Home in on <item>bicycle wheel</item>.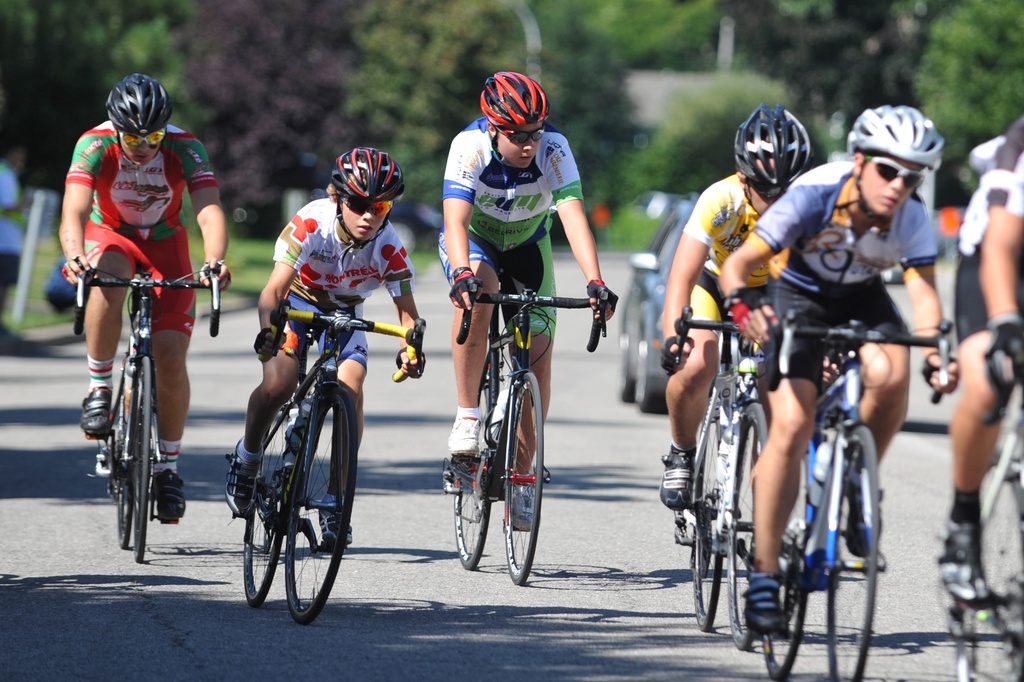
Homed in at box=[288, 403, 355, 624].
